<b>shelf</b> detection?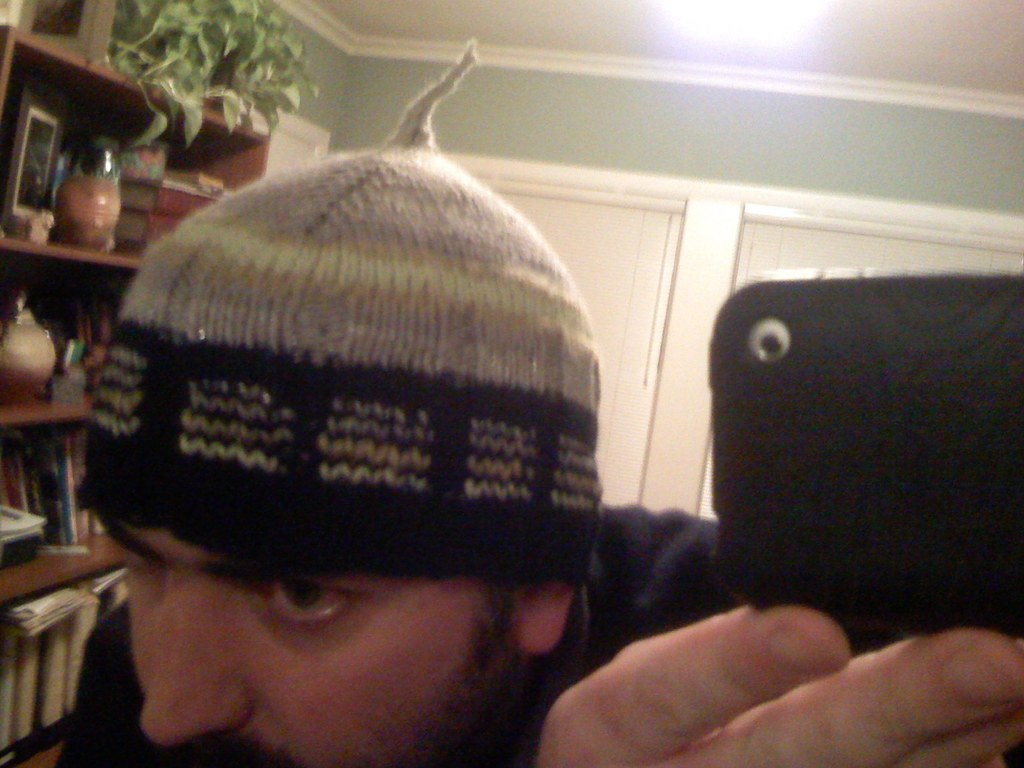
box(0, 22, 268, 767)
